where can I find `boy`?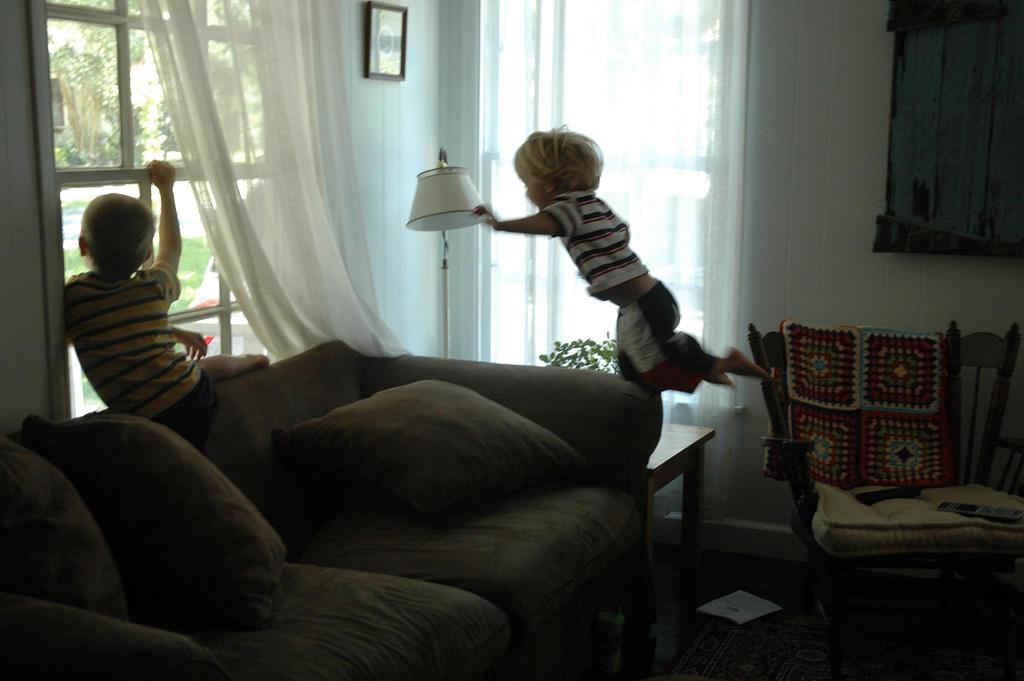
You can find it at x1=475, y1=118, x2=769, y2=387.
